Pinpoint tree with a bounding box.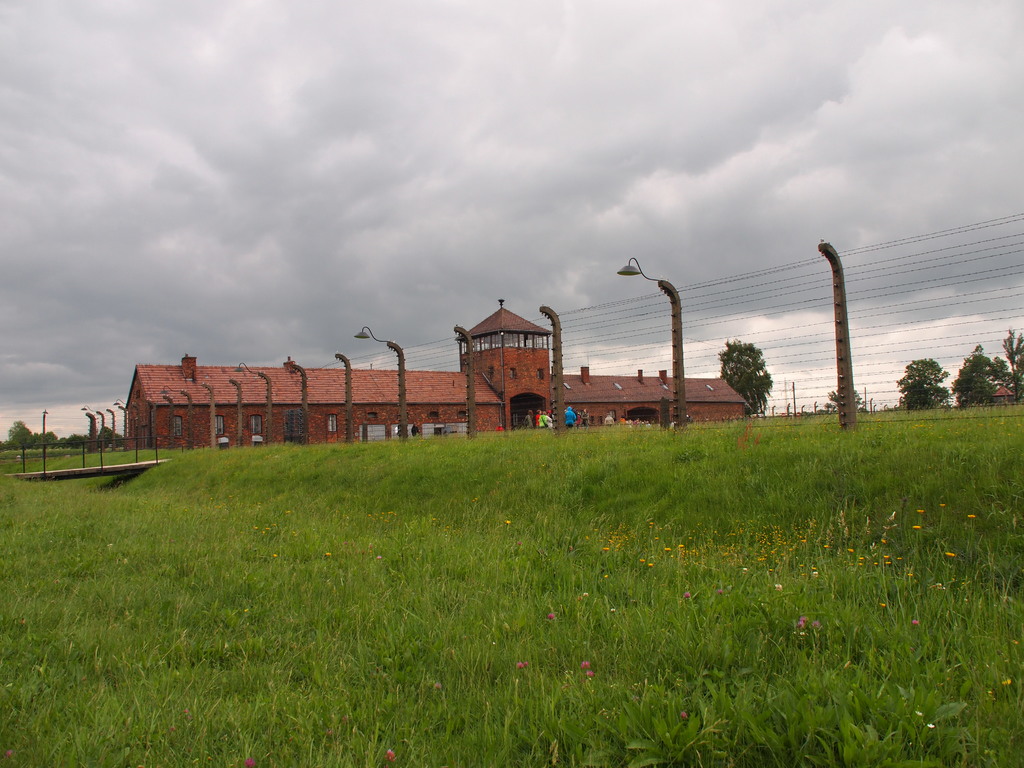
rect(12, 418, 44, 445).
